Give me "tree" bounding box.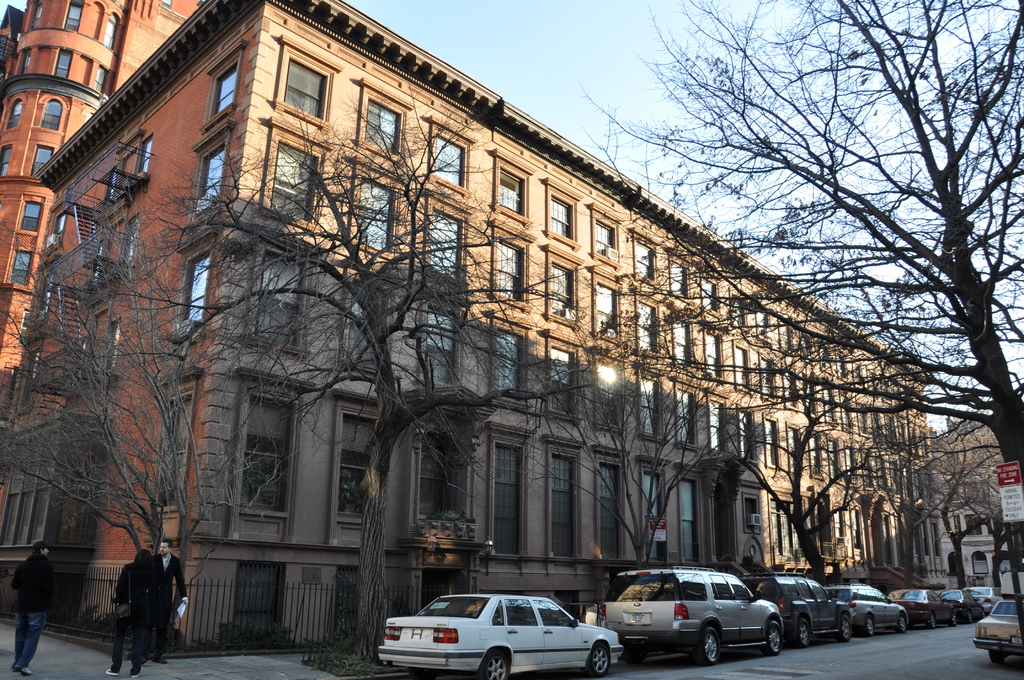
l=552, t=302, r=738, b=581.
